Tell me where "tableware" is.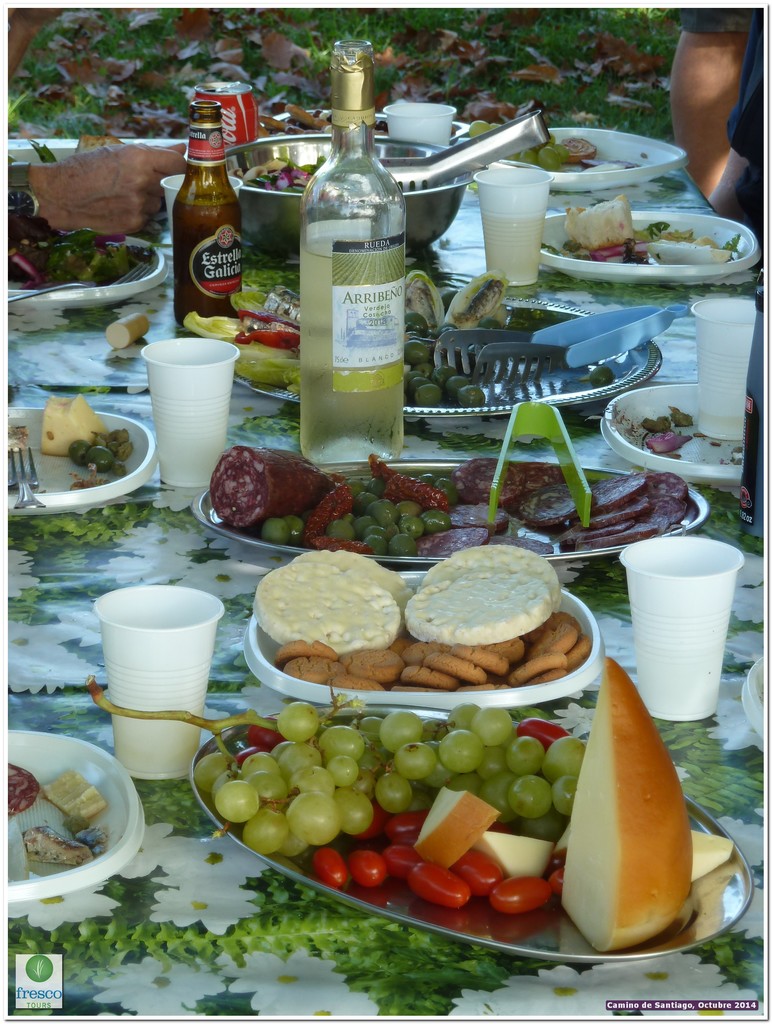
"tableware" is at (1, 228, 170, 301).
